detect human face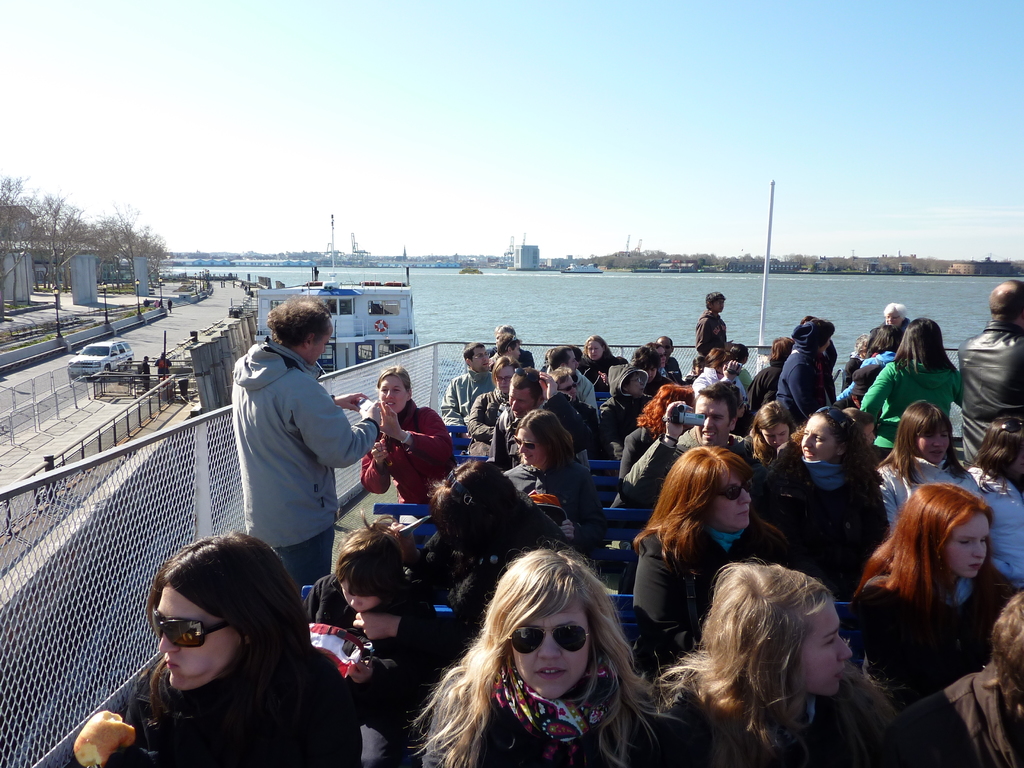
(left=520, top=424, right=545, bottom=465)
